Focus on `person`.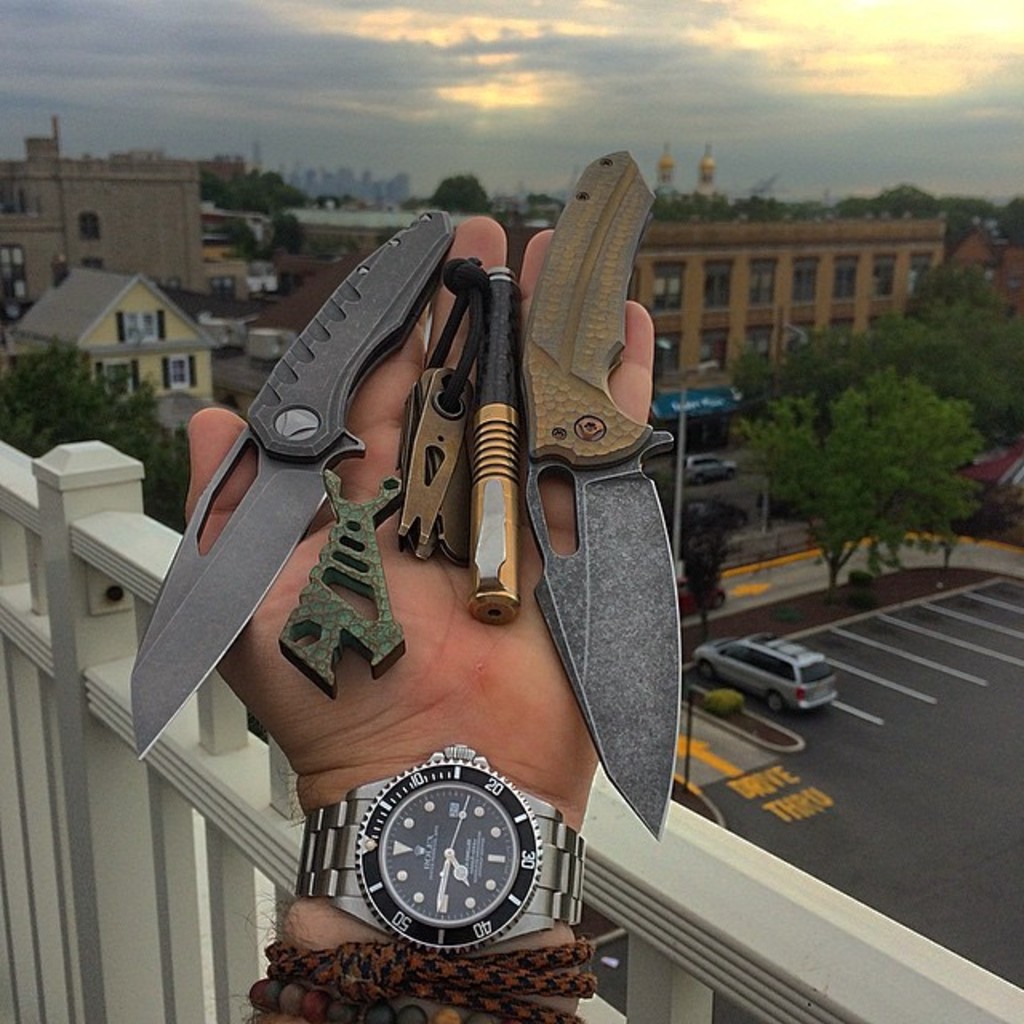
Focused at box(181, 210, 658, 1022).
